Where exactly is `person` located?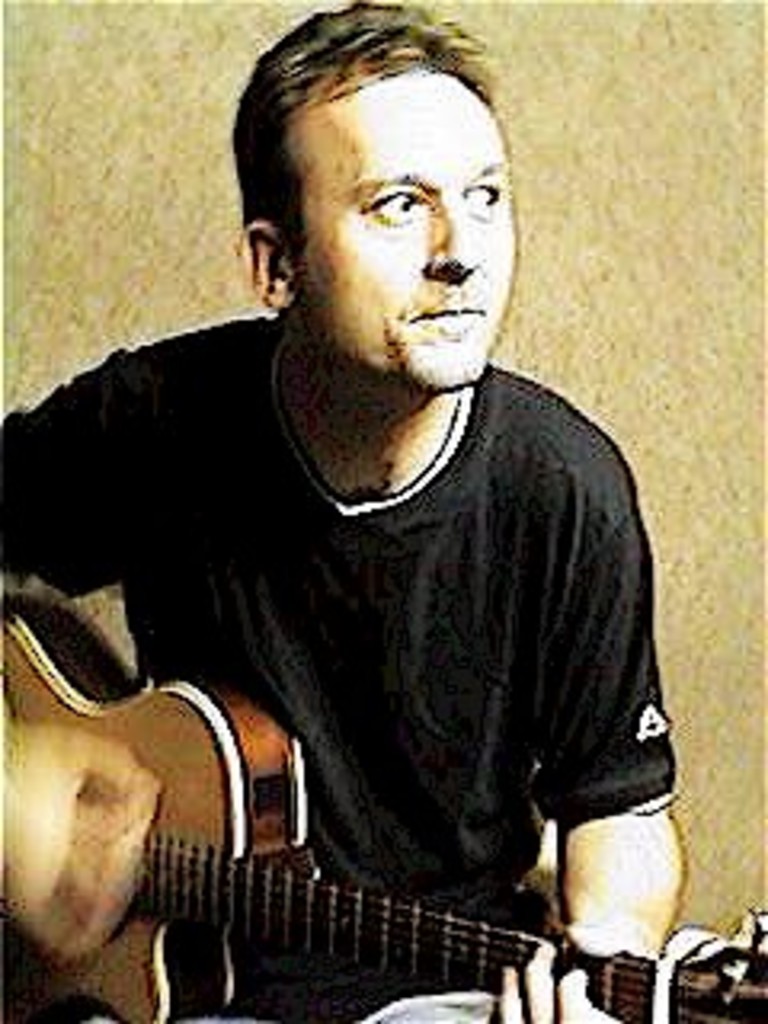
Its bounding box is [0, 51, 736, 1023].
